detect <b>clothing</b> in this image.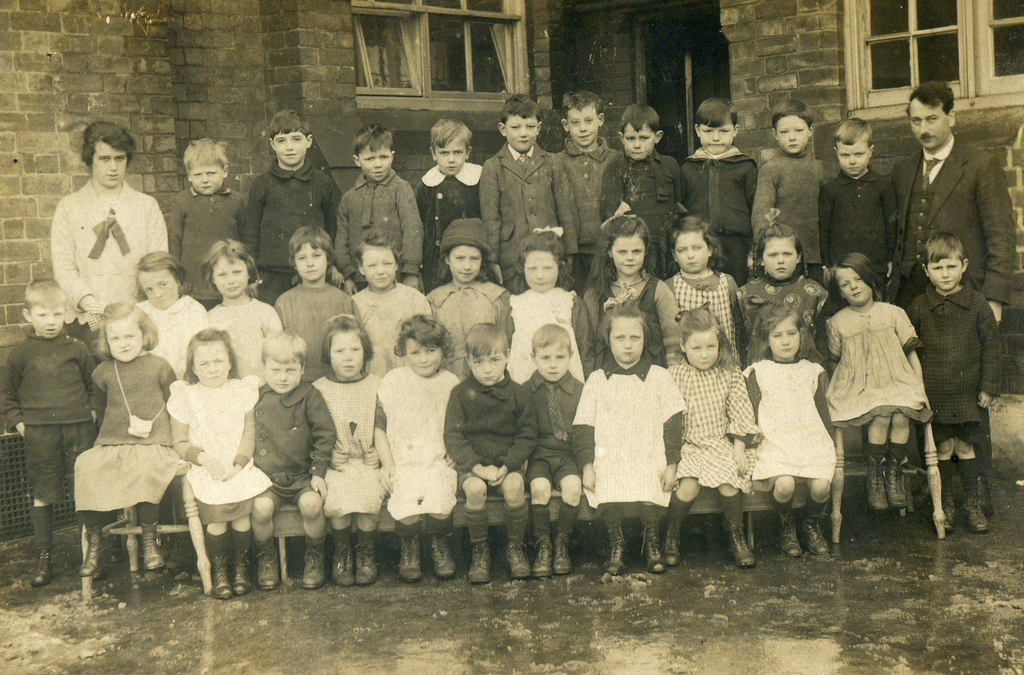
Detection: crop(202, 290, 280, 374).
